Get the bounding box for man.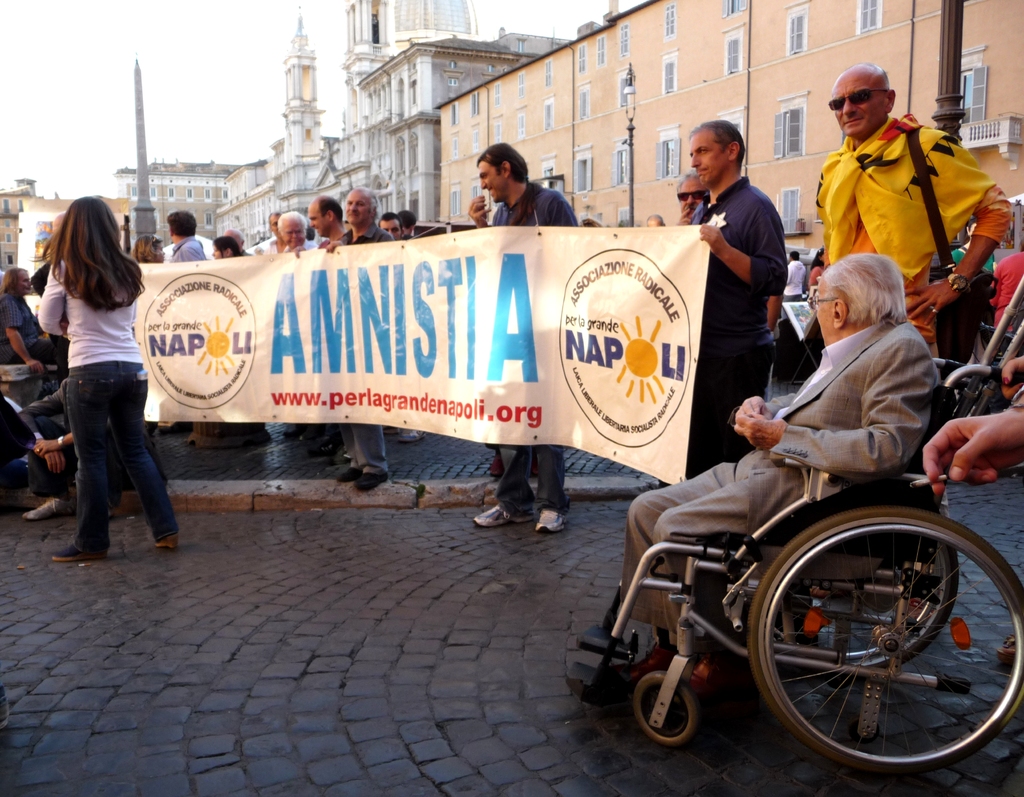
(x1=673, y1=118, x2=783, y2=483).
